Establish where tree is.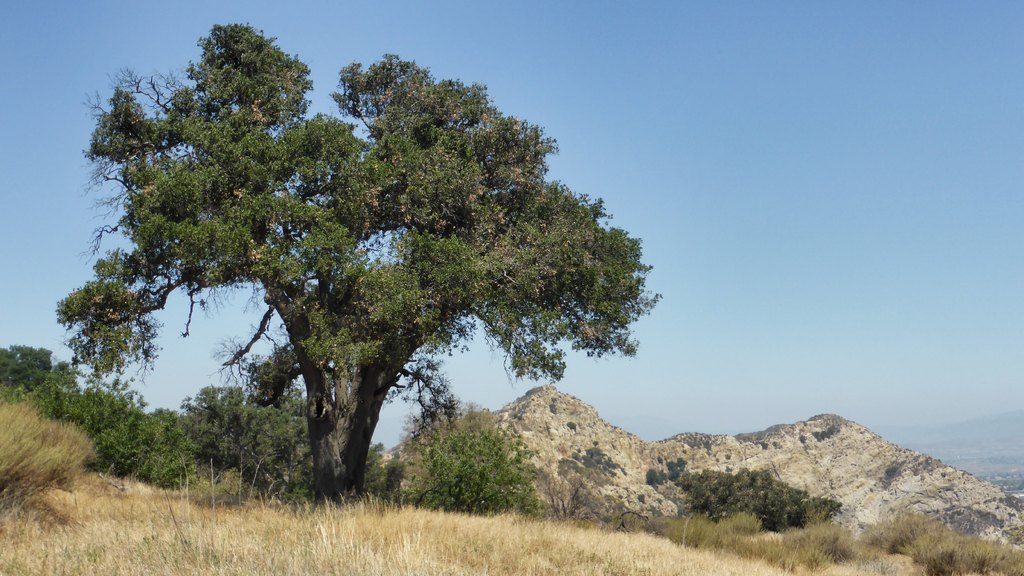
Established at left=53, top=22, right=657, bottom=506.
